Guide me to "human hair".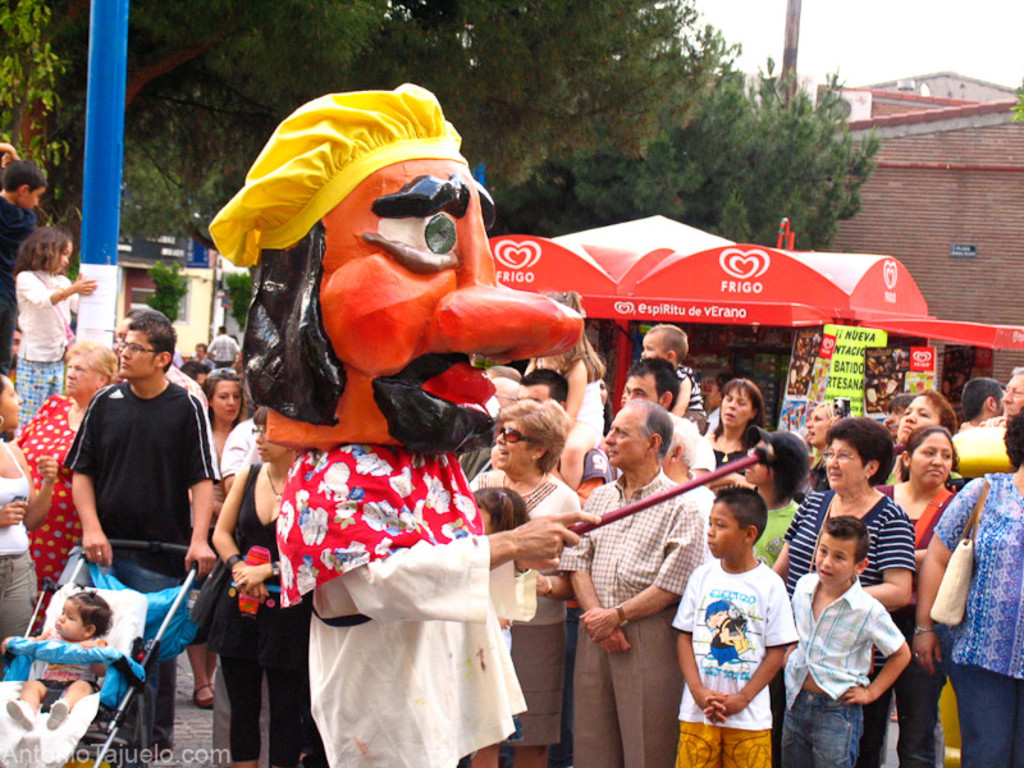
Guidance: region(3, 160, 52, 195).
